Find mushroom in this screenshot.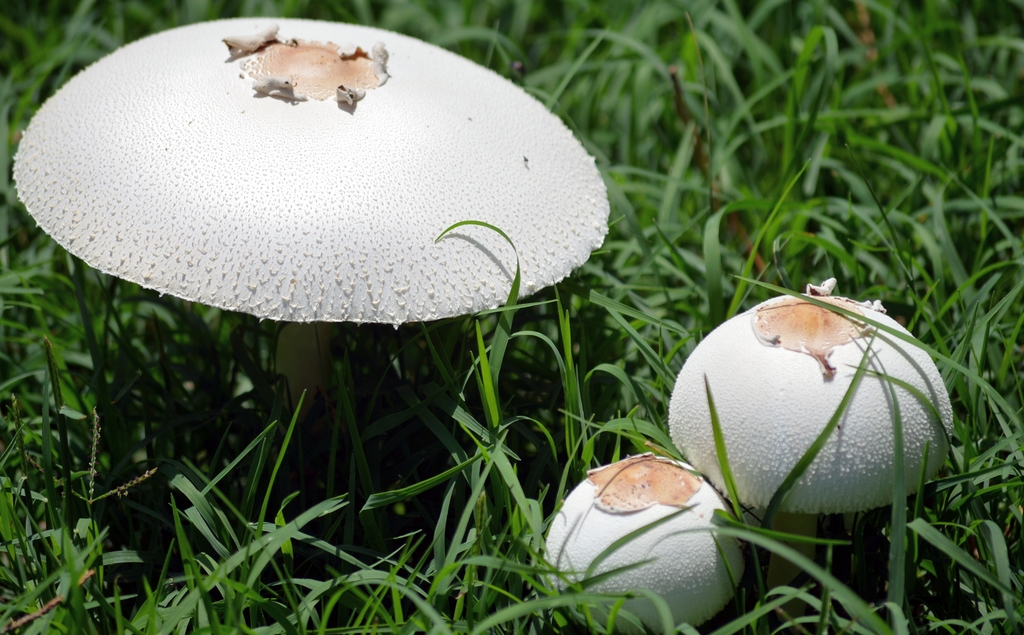
The bounding box for mushroom is Rect(0, 20, 597, 385).
